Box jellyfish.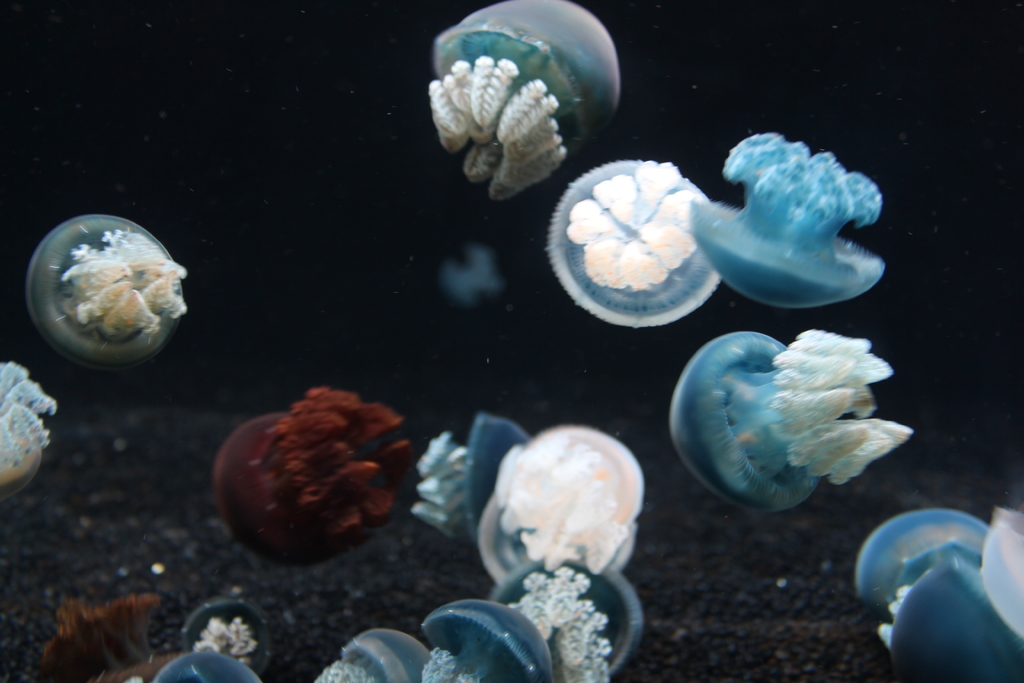
box=[0, 362, 52, 504].
